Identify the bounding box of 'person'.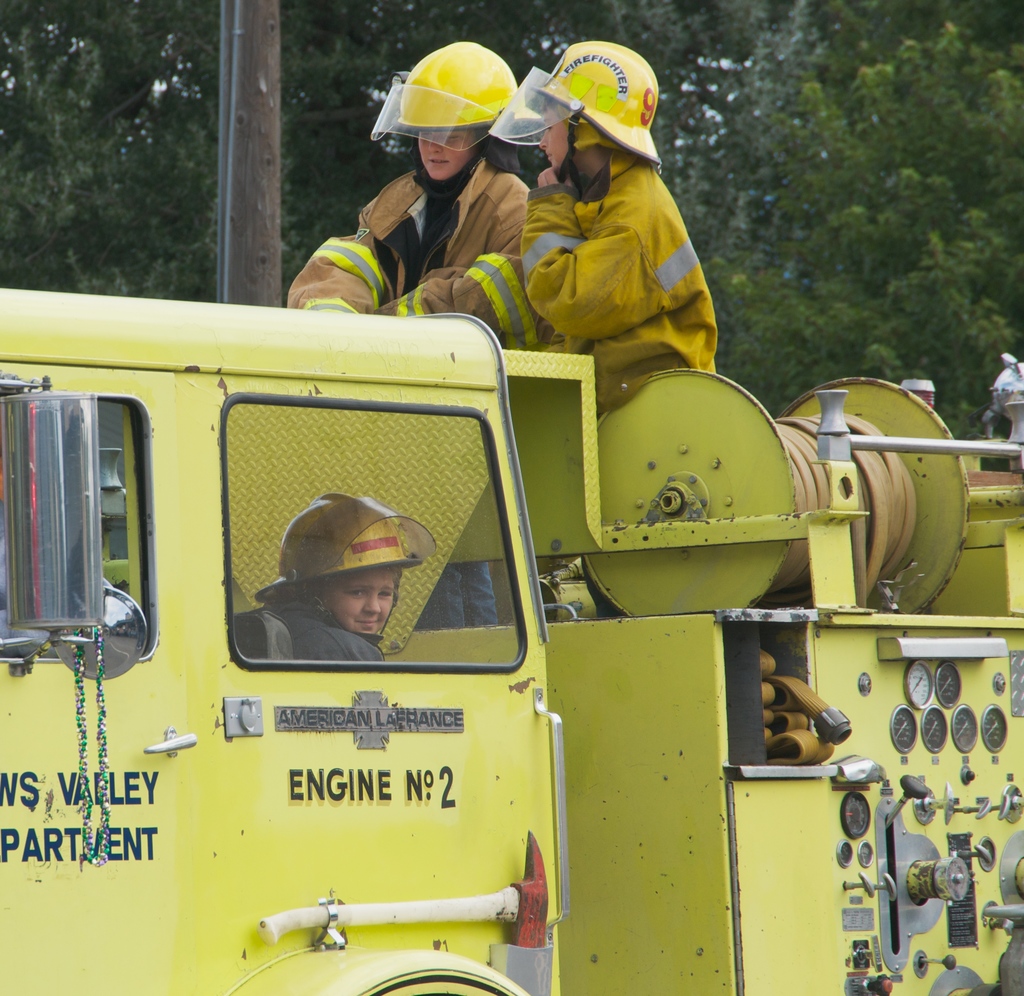
left=286, top=47, right=550, bottom=357.
